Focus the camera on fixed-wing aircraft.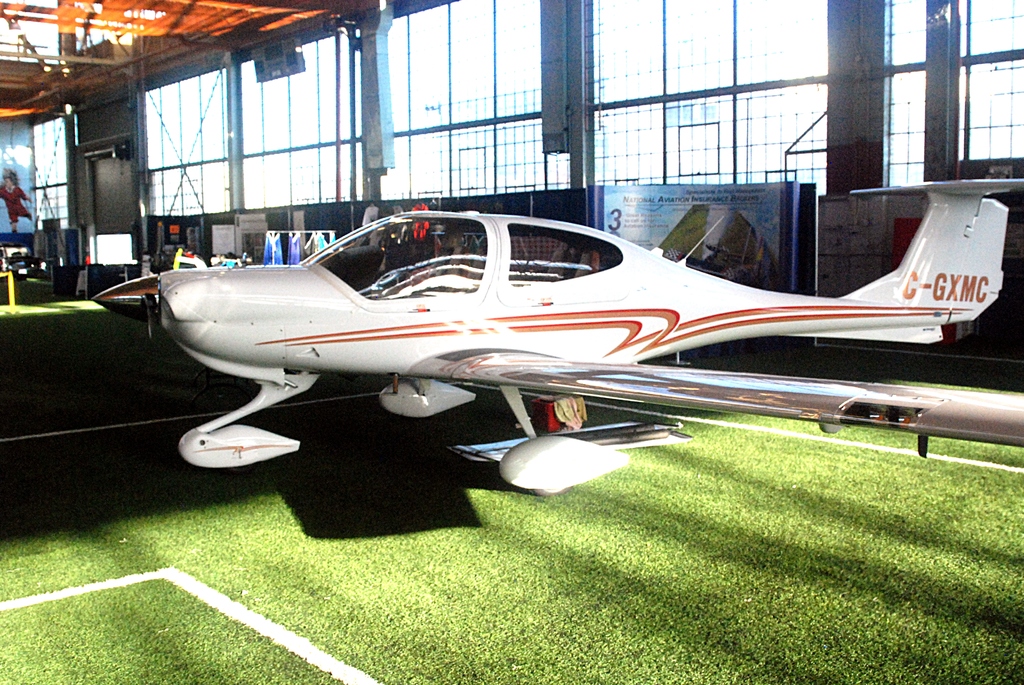
Focus region: region(156, 175, 1023, 489).
